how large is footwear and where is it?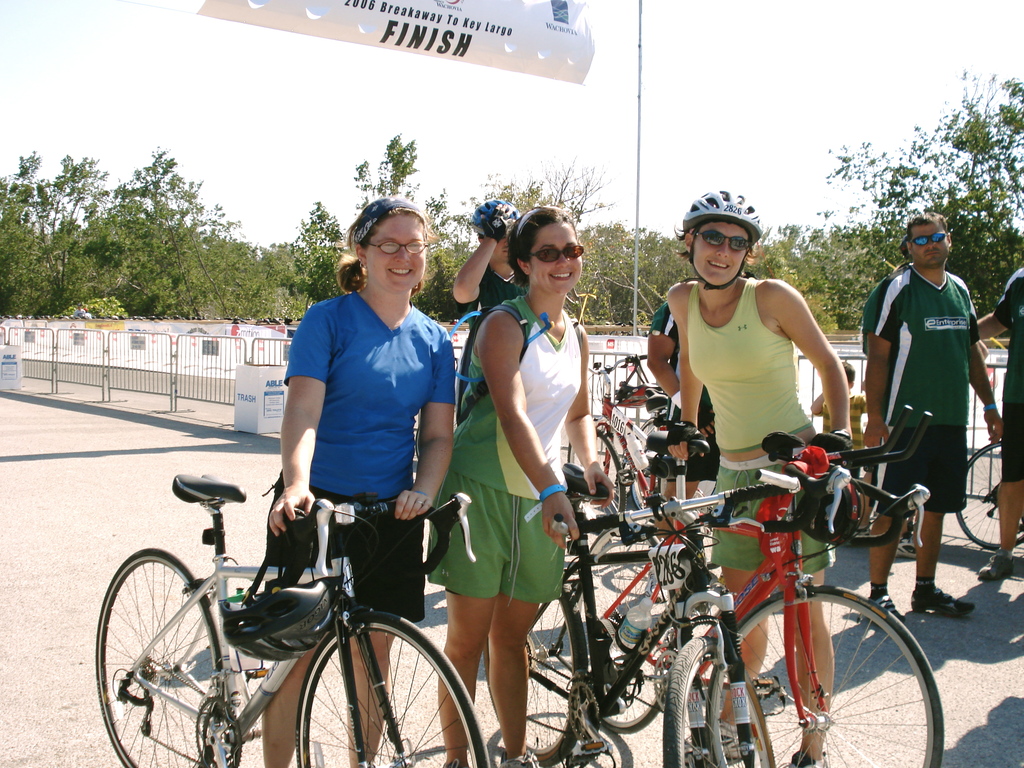
Bounding box: Rect(901, 534, 918, 557).
